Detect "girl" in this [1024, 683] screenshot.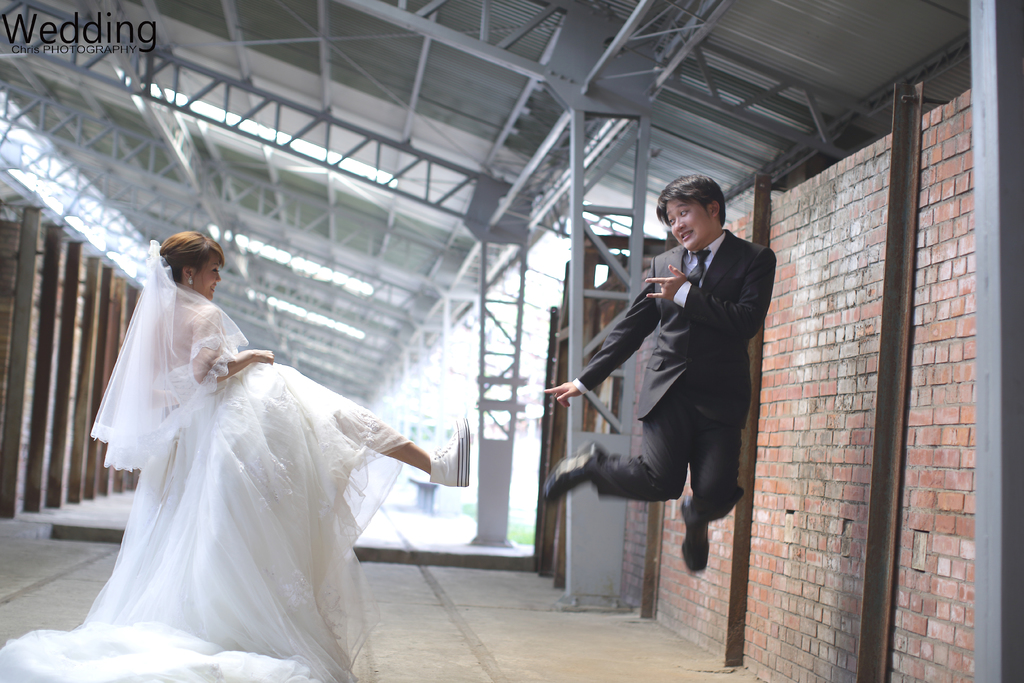
Detection: <box>0,230,473,682</box>.
